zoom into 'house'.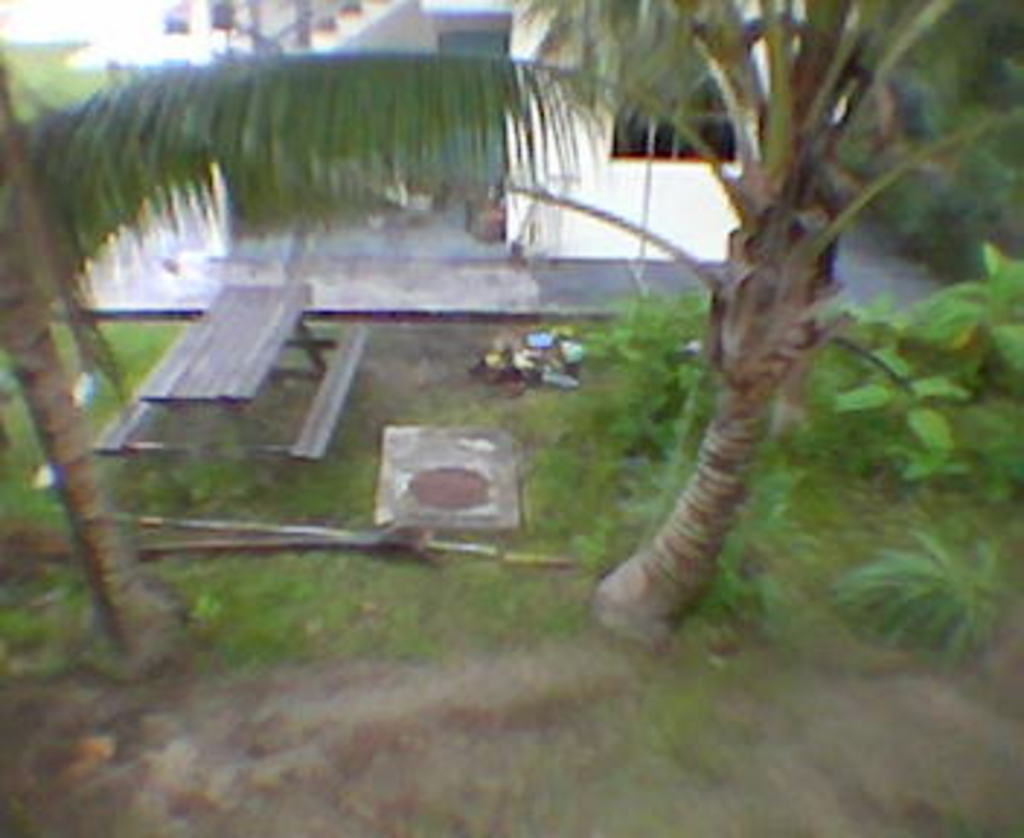
Zoom target: left=58, top=0, right=847, bottom=326.
